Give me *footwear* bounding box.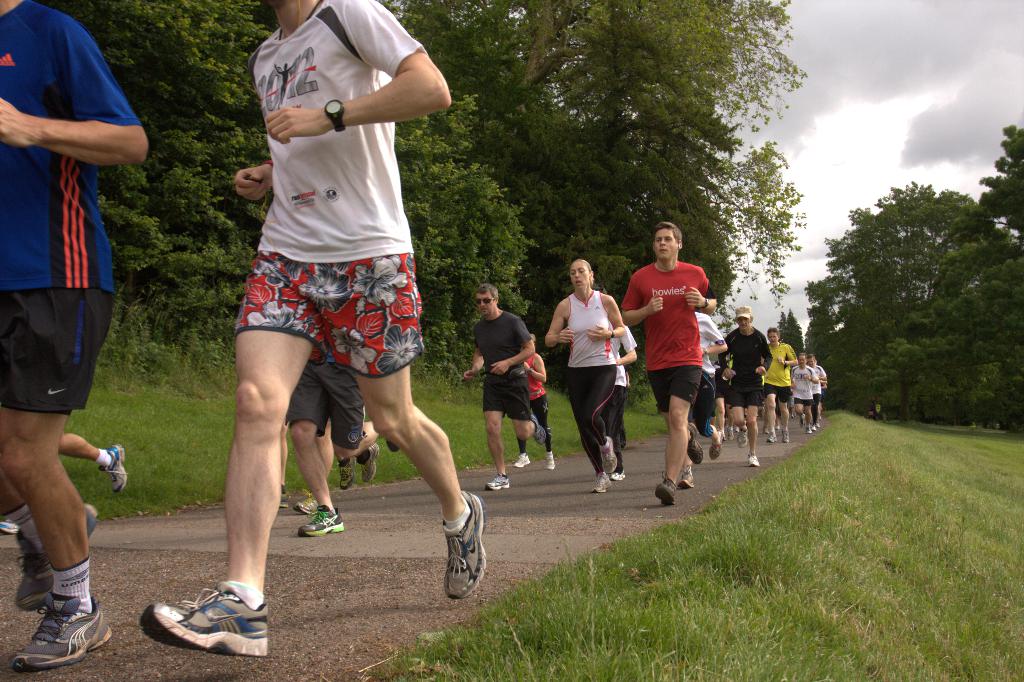
546,453,550,468.
